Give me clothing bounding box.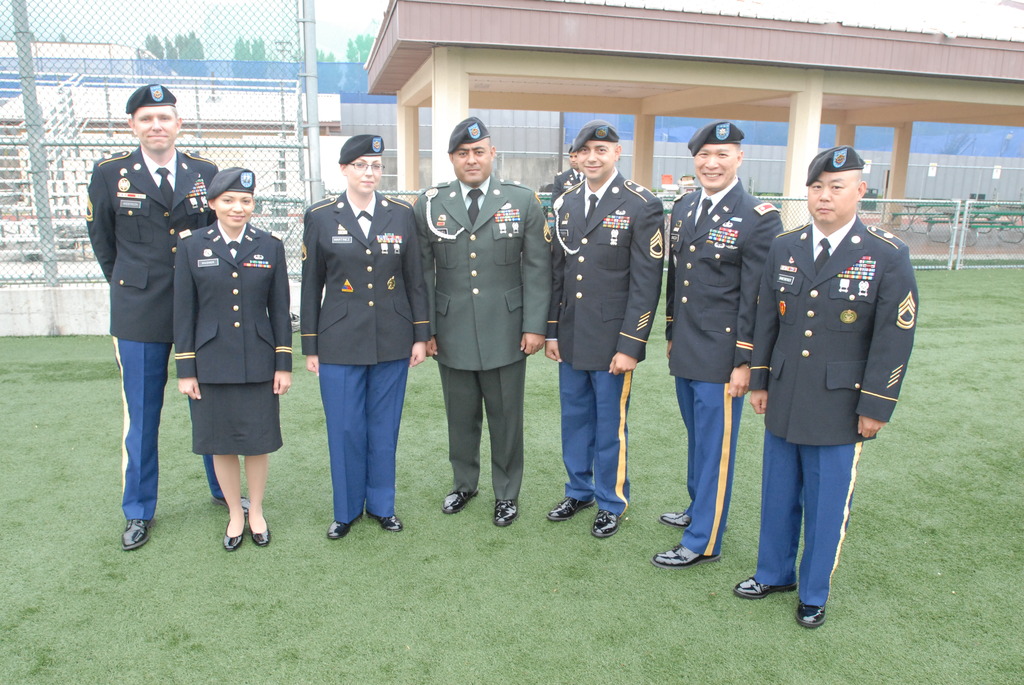
(299, 185, 421, 523).
